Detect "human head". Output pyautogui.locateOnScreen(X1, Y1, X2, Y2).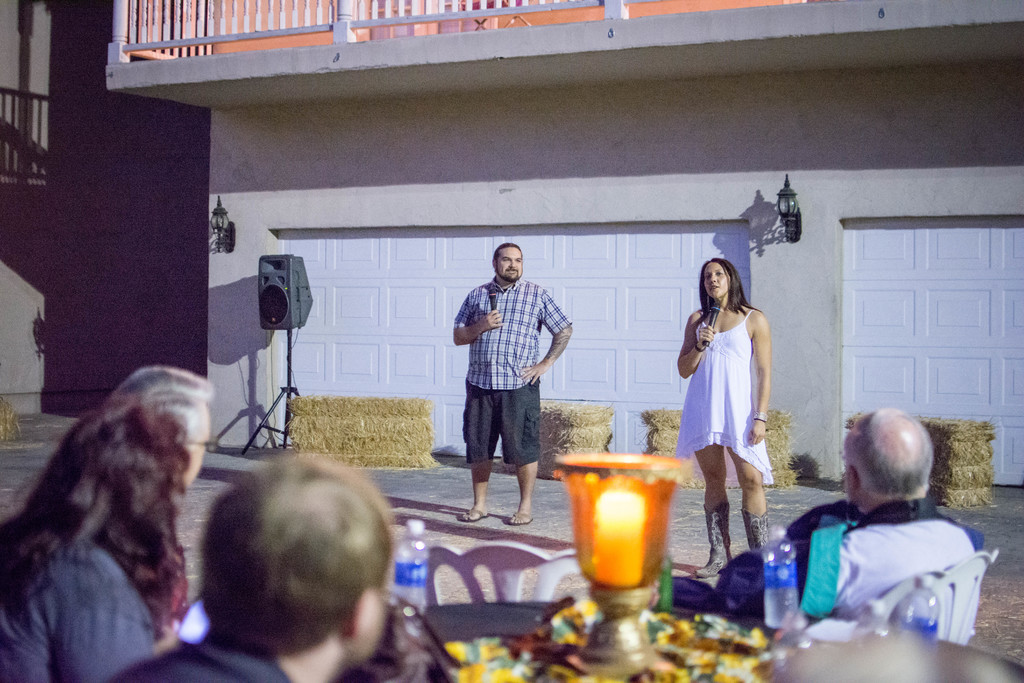
pyautogui.locateOnScreen(110, 365, 212, 483).
